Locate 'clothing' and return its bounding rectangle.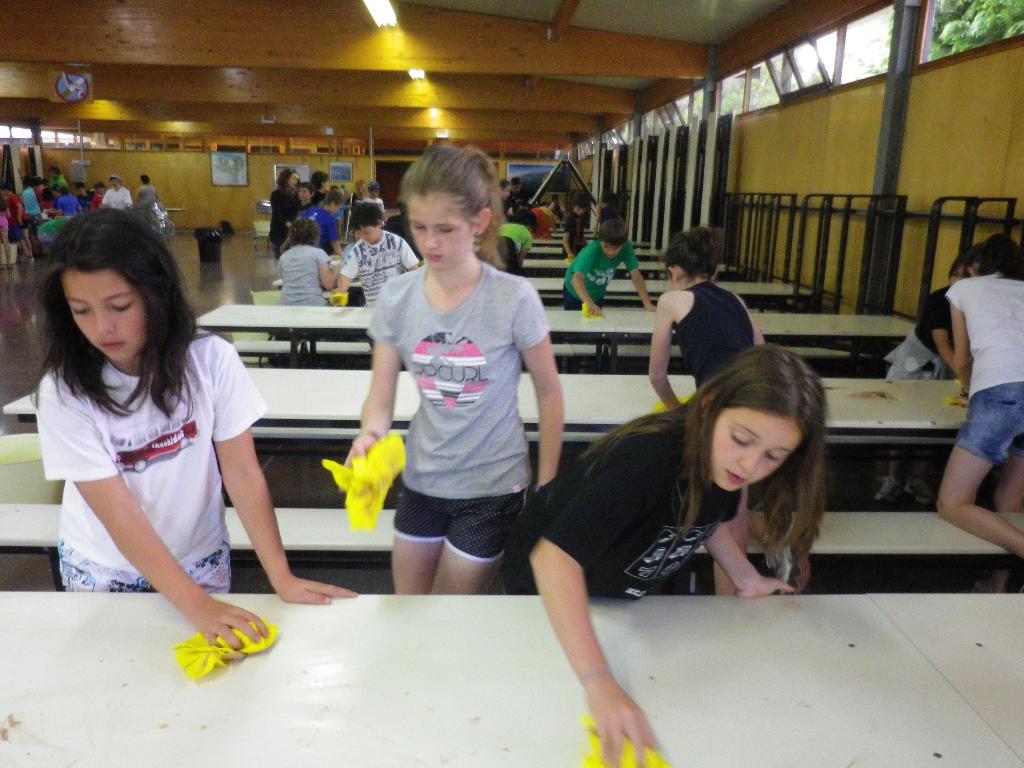
l=550, t=422, r=737, b=625.
